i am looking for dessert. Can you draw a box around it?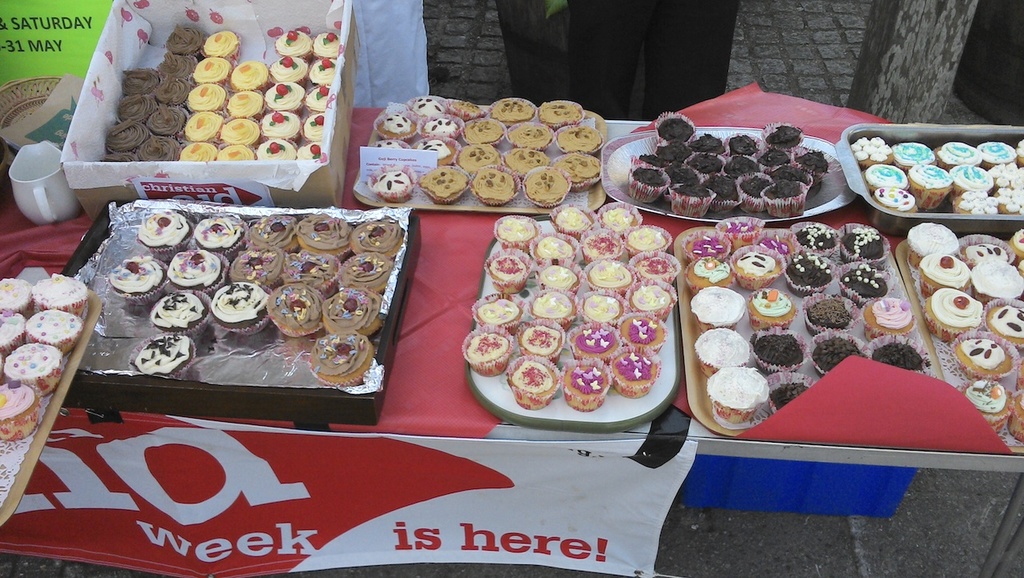
Sure, the bounding box is <region>0, 303, 14, 363</region>.
